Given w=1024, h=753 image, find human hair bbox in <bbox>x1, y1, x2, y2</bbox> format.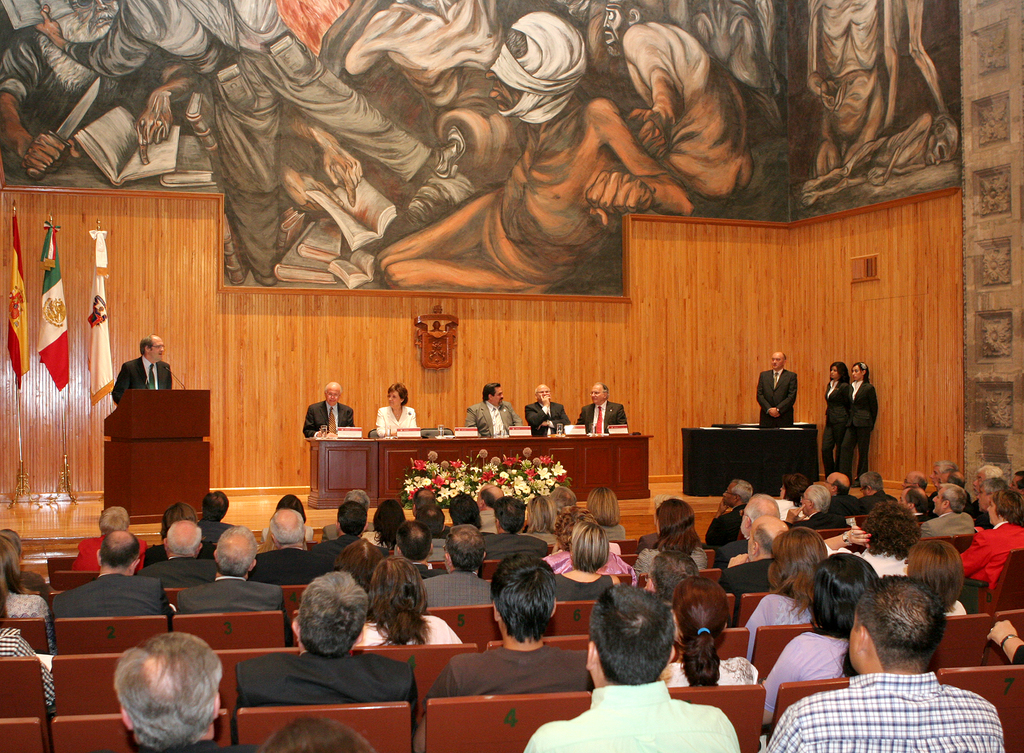
<bbox>344, 489, 369, 514</bbox>.
